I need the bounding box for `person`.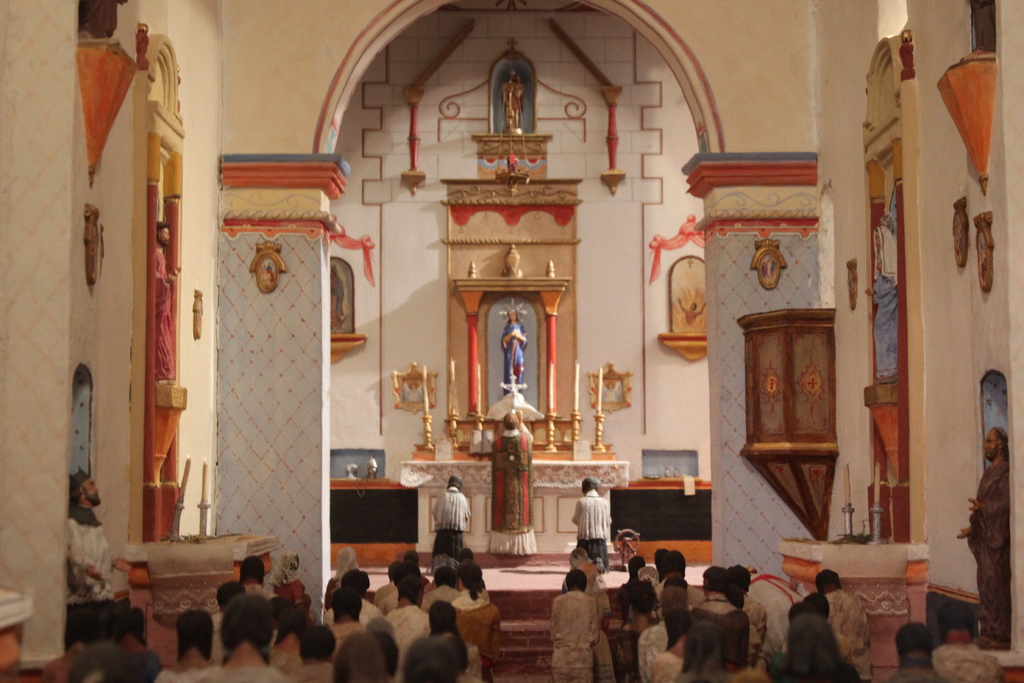
Here it is: left=764, top=254, right=775, bottom=284.
